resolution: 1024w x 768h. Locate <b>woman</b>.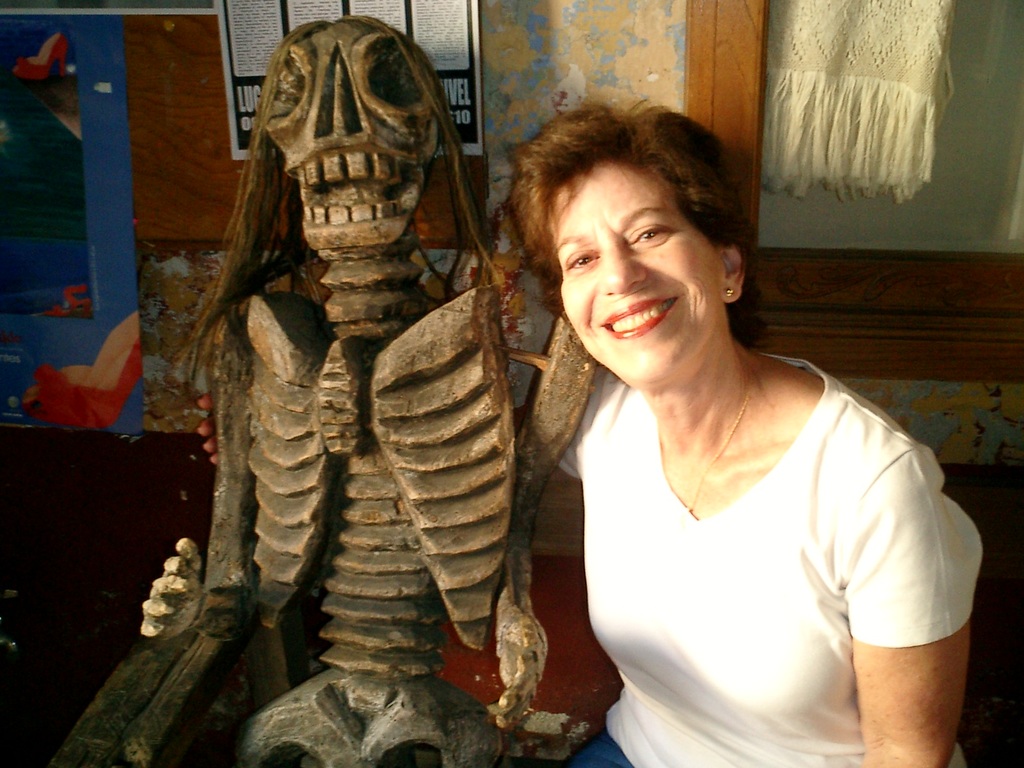
[504, 101, 983, 731].
